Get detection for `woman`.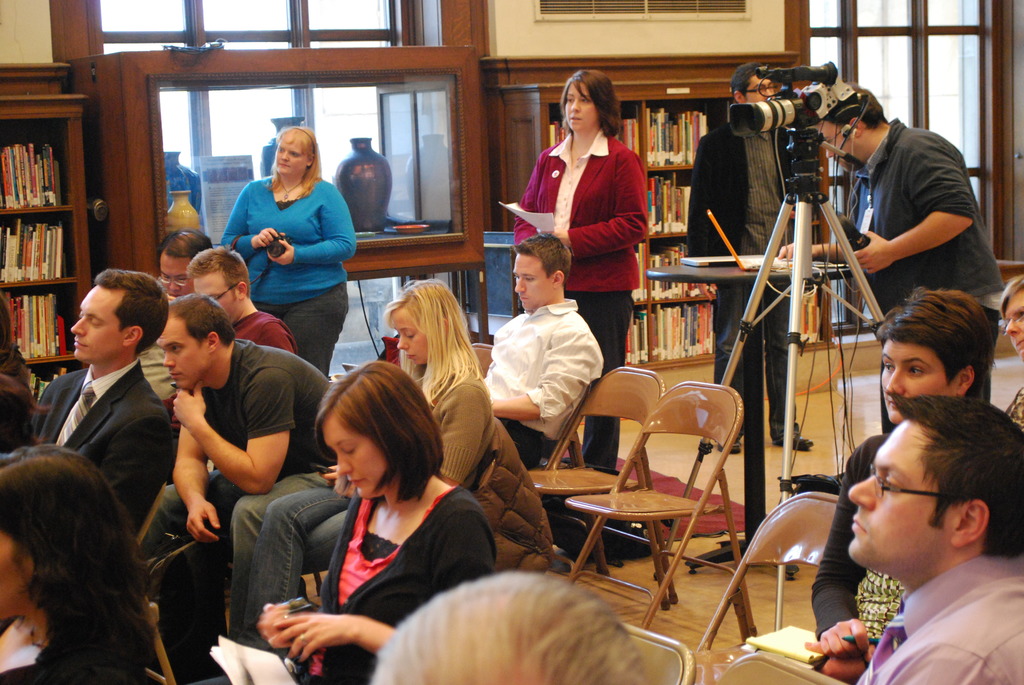
Detection: {"x1": 808, "y1": 286, "x2": 992, "y2": 677}.
